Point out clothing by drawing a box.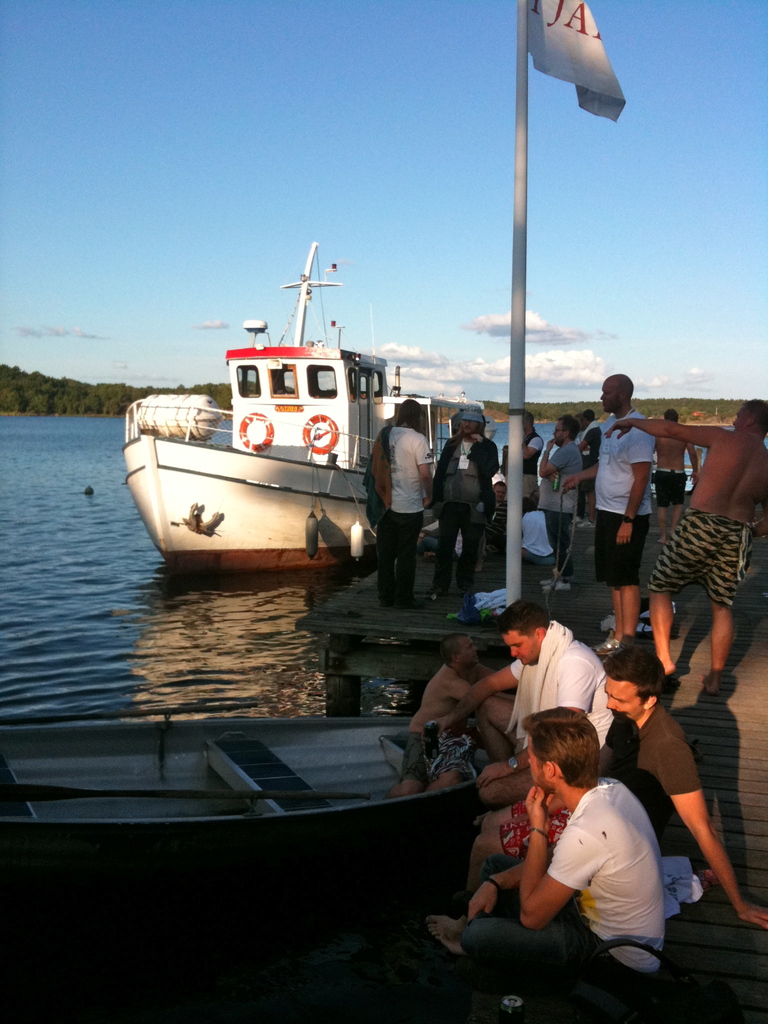
pyautogui.locateOnScreen(379, 415, 442, 587).
